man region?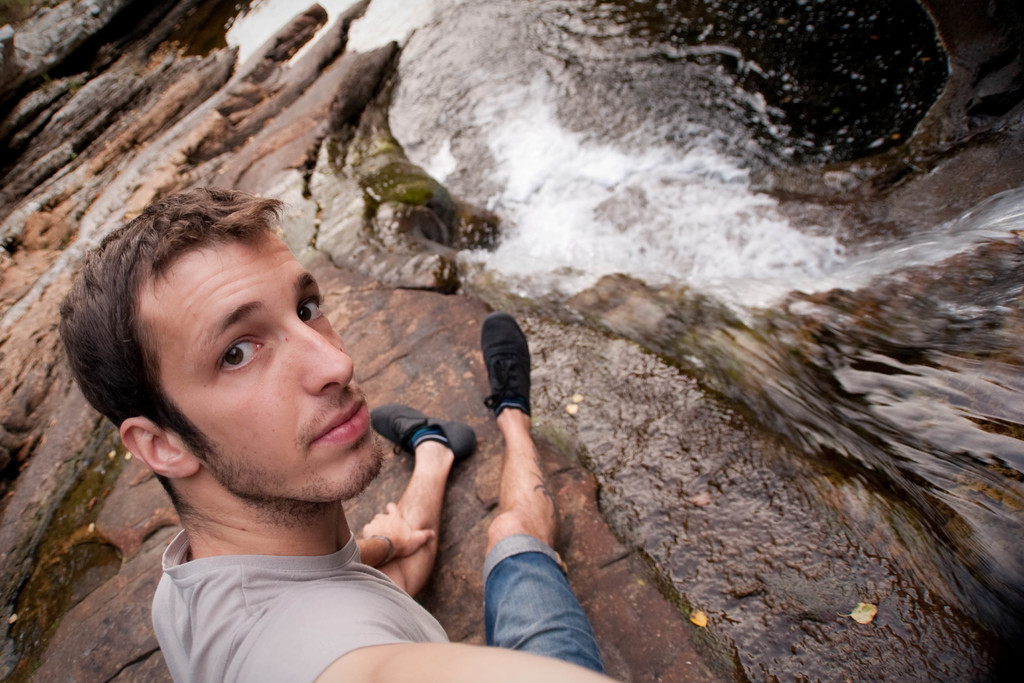
{"x1": 26, "y1": 181, "x2": 553, "y2": 670}
